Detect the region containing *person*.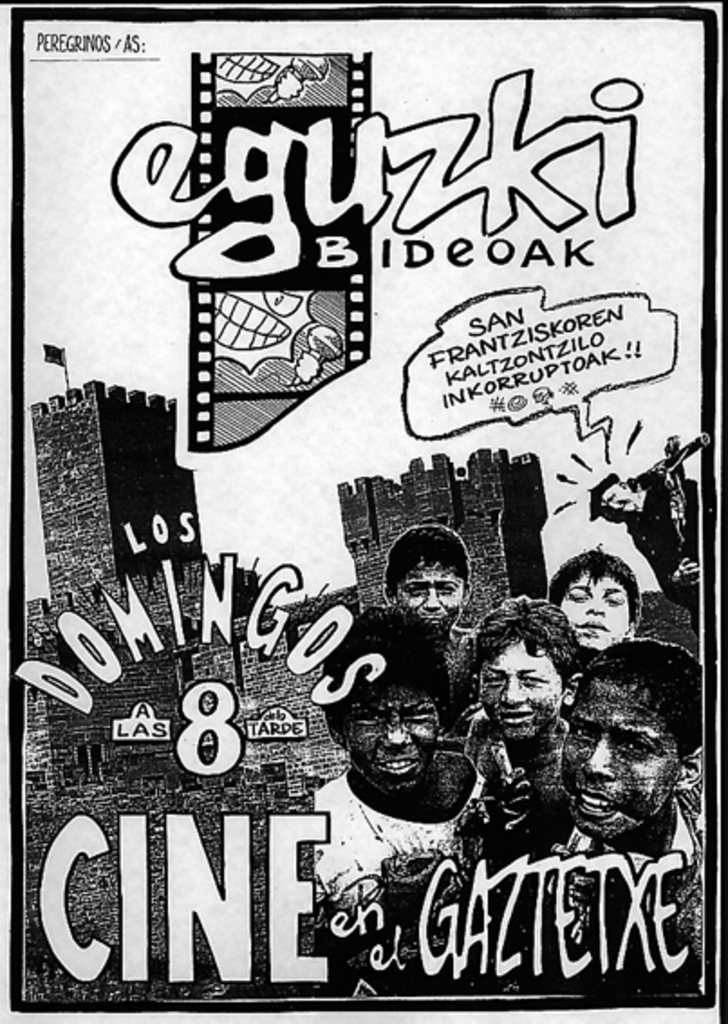
[549, 538, 643, 661].
